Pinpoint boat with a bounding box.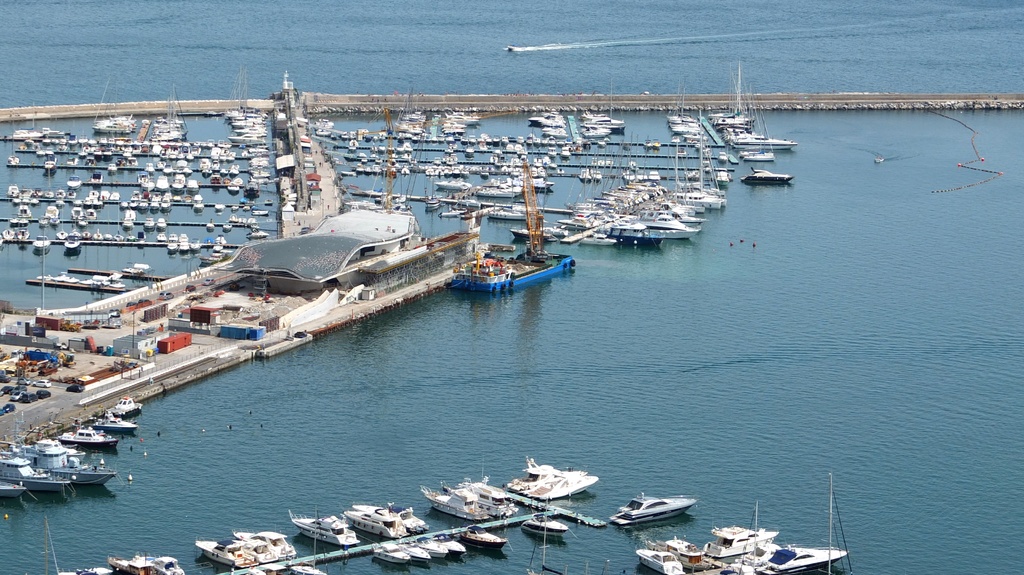
bbox(22, 188, 29, 196).
